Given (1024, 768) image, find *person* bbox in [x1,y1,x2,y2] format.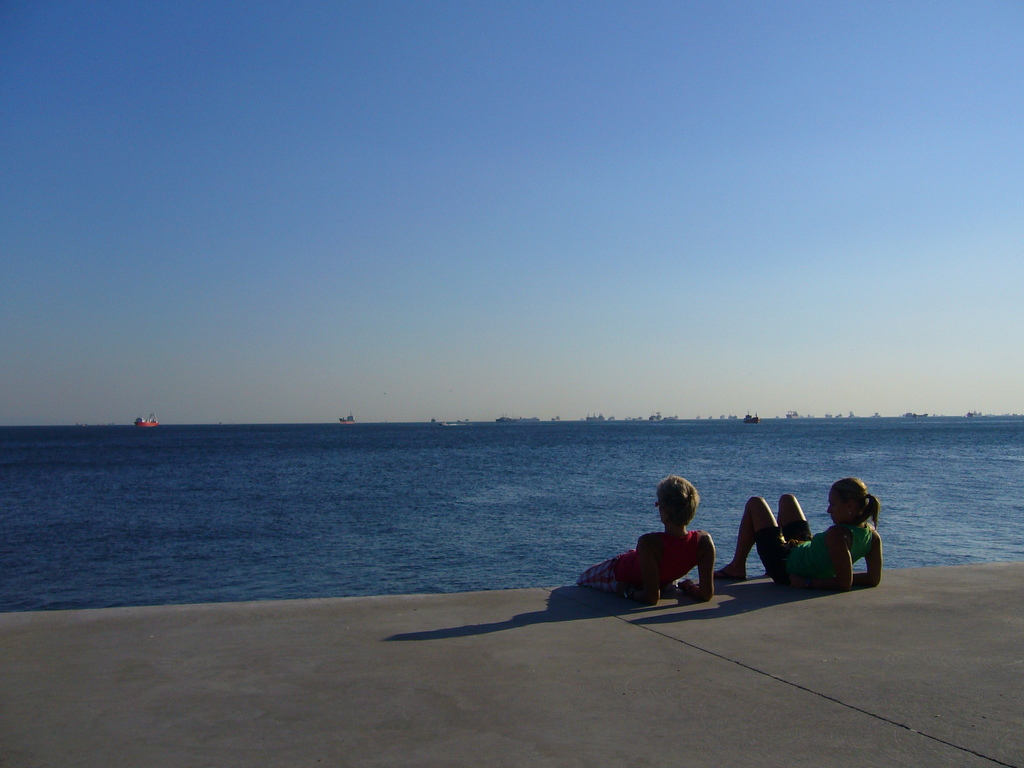
[570,476,710,610].
